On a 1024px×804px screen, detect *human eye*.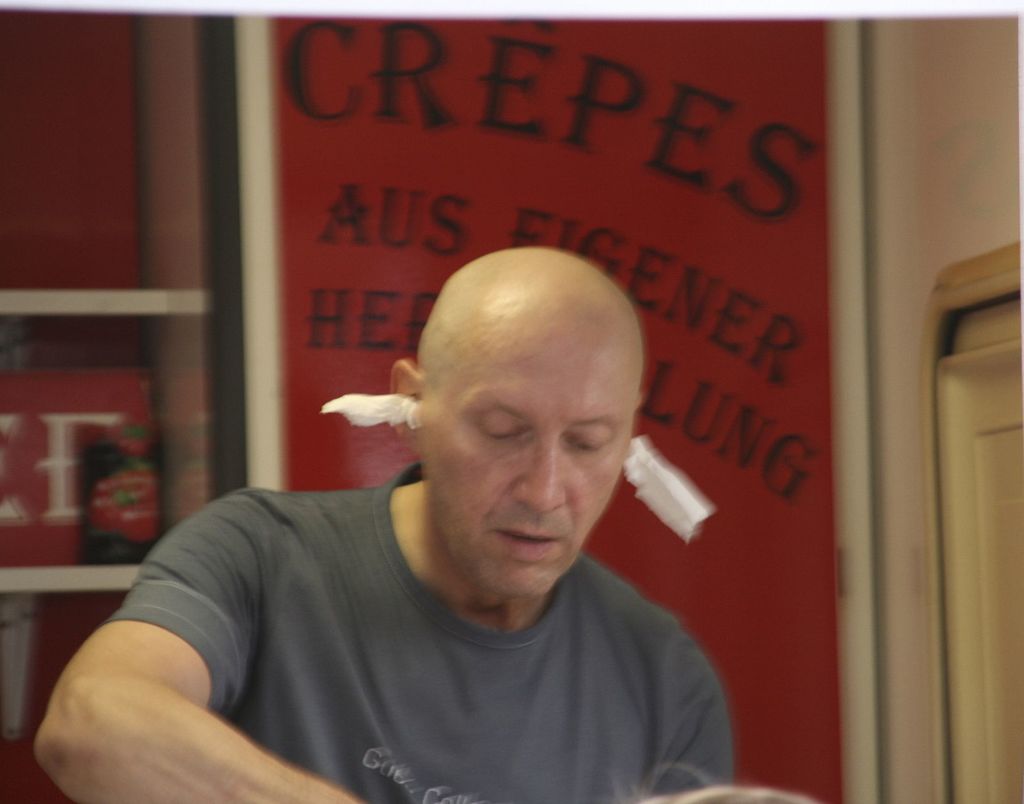
[473,415,533,438].
